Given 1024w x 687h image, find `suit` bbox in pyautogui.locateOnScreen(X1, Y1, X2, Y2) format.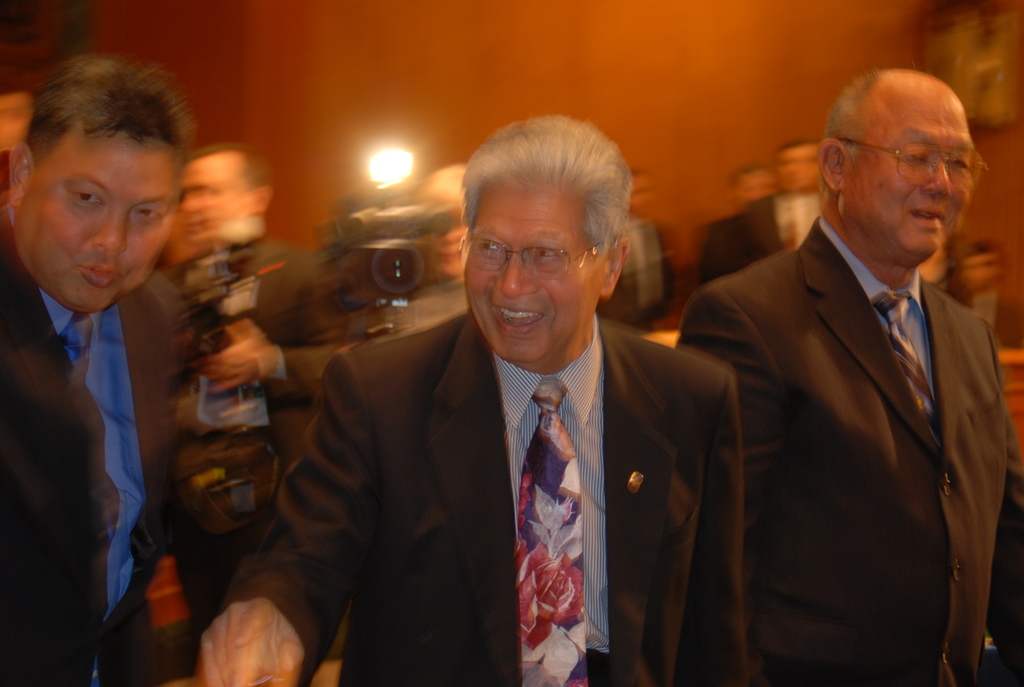
pyautogui.locateOnScreen(0, 248, 232, 686).
